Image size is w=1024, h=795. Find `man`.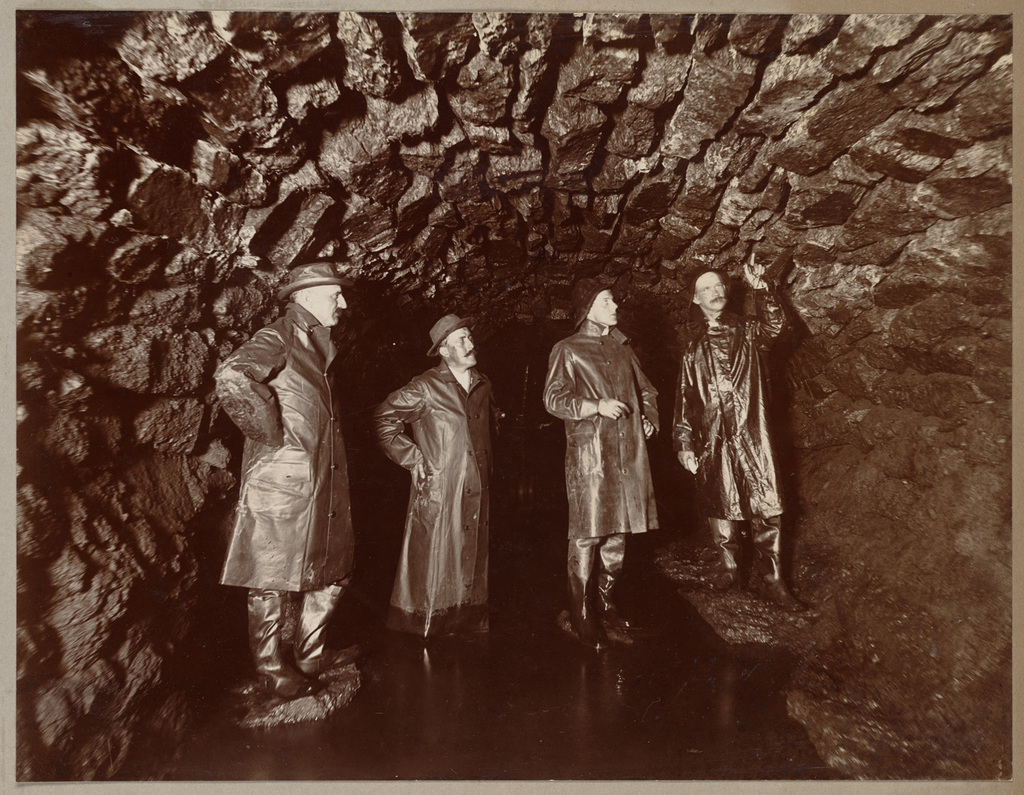
214:262:367:698.
